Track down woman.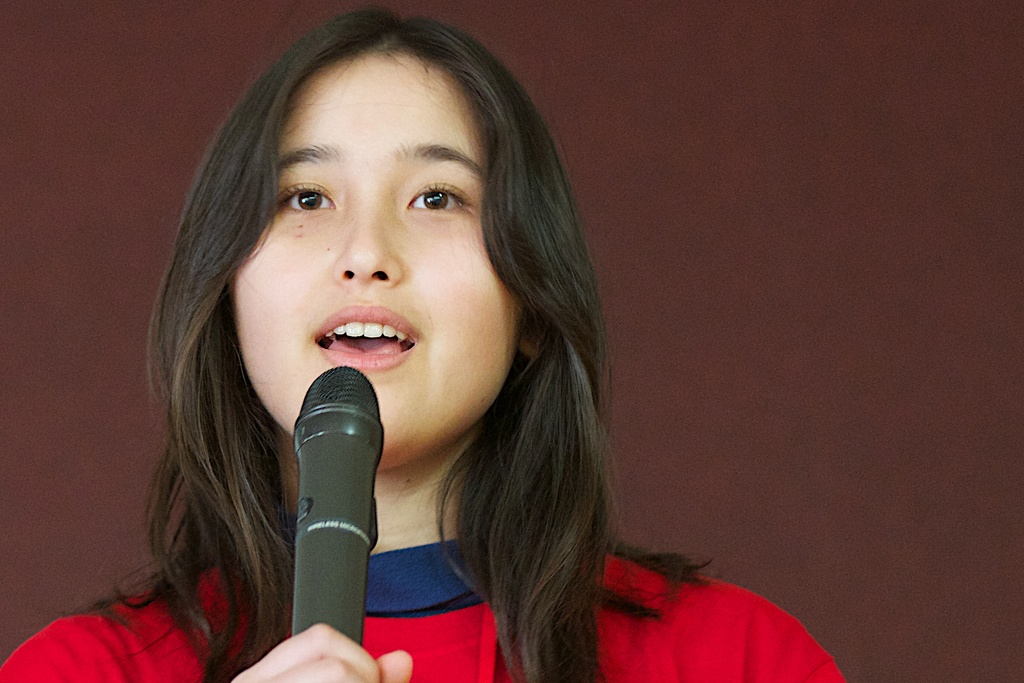
Tracked to box=[83, 26, 783, 682].
